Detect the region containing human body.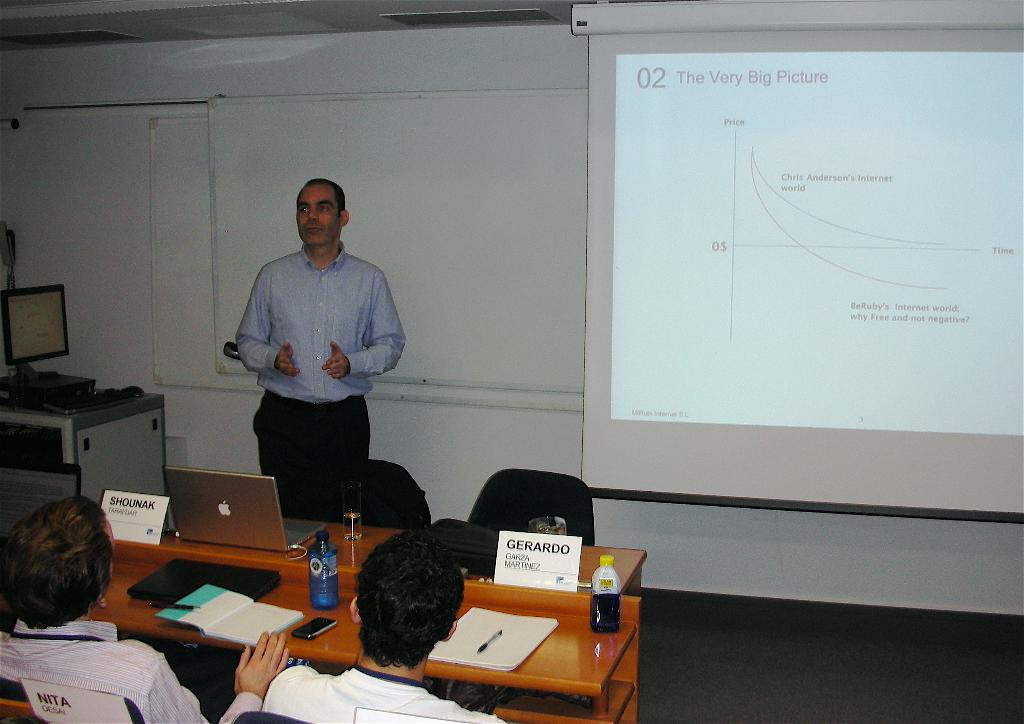
0,490,288,723.
